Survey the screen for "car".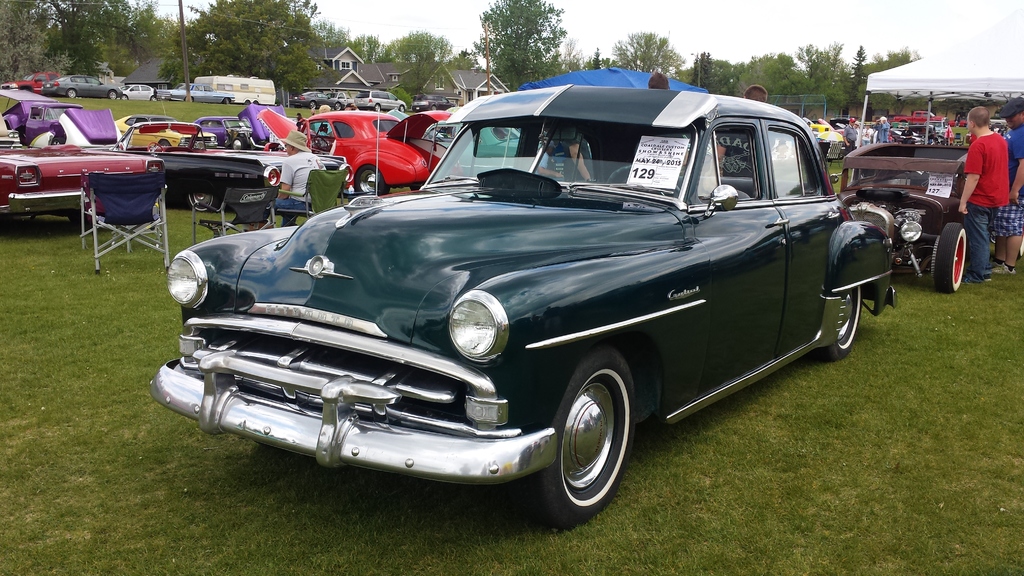
Survey found: <box>845,150,985,298</box>.
